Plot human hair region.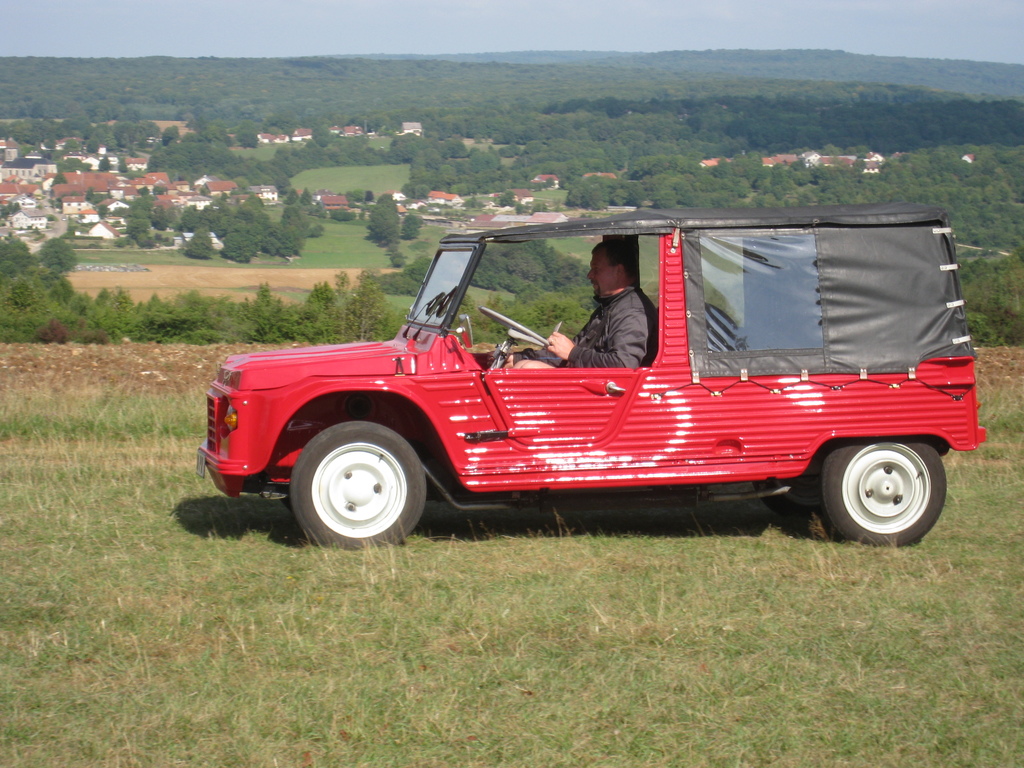
Plotted at 600:242:627:266.
